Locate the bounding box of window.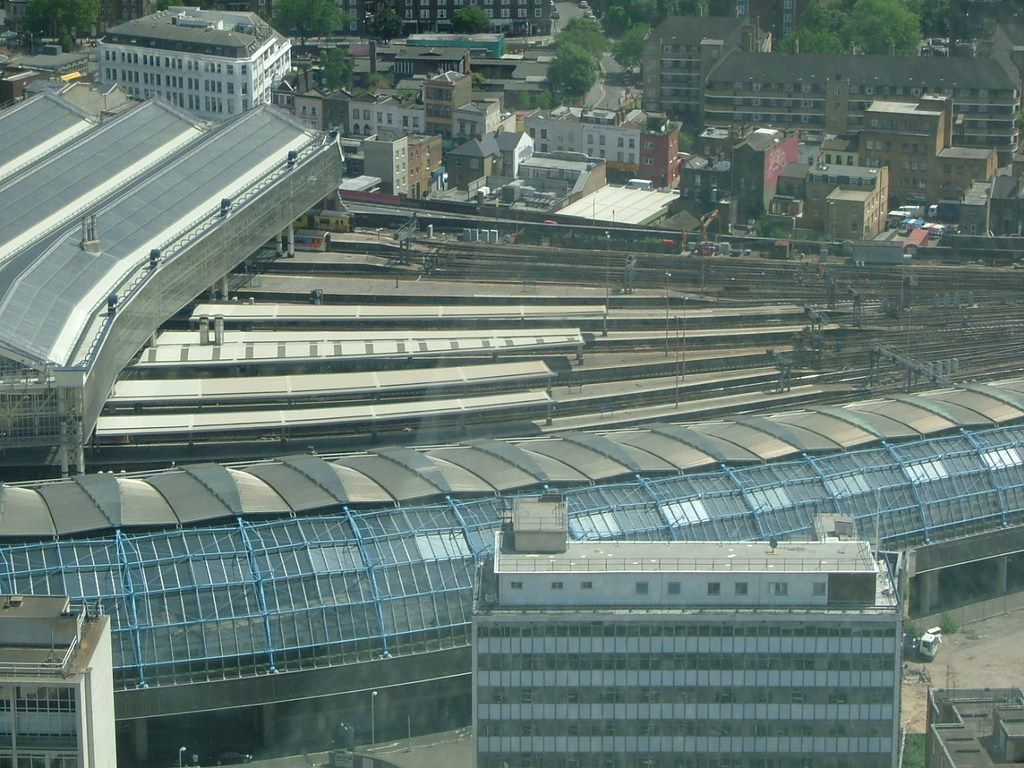
Bounding box: locate(554, 582, 562, 590).
